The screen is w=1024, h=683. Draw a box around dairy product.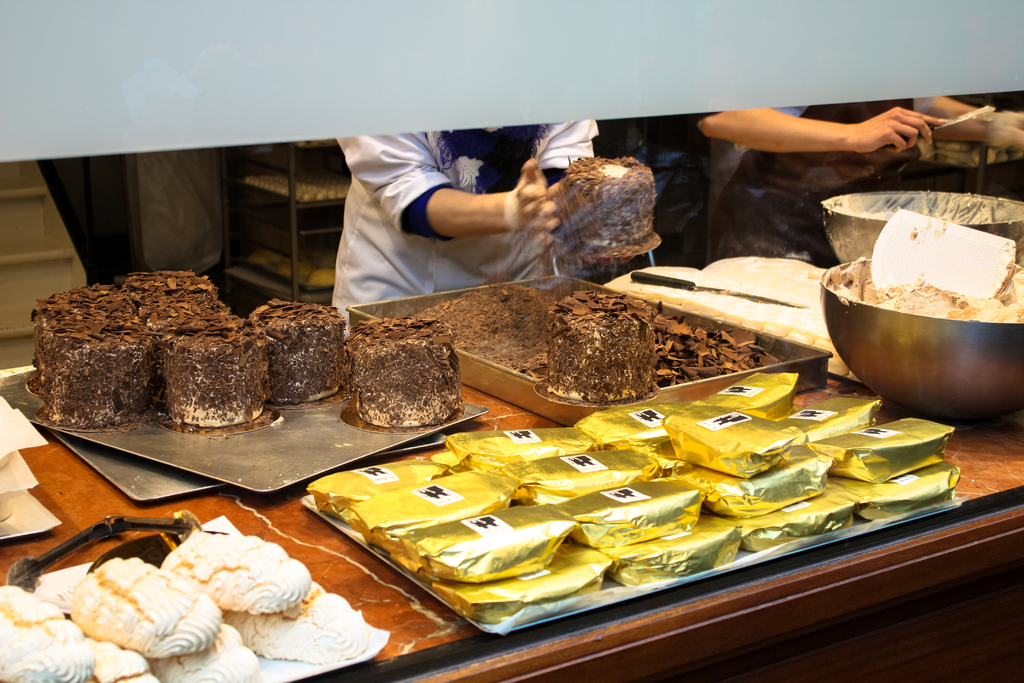
(left=148, top=315, right=280, bottom=431).
